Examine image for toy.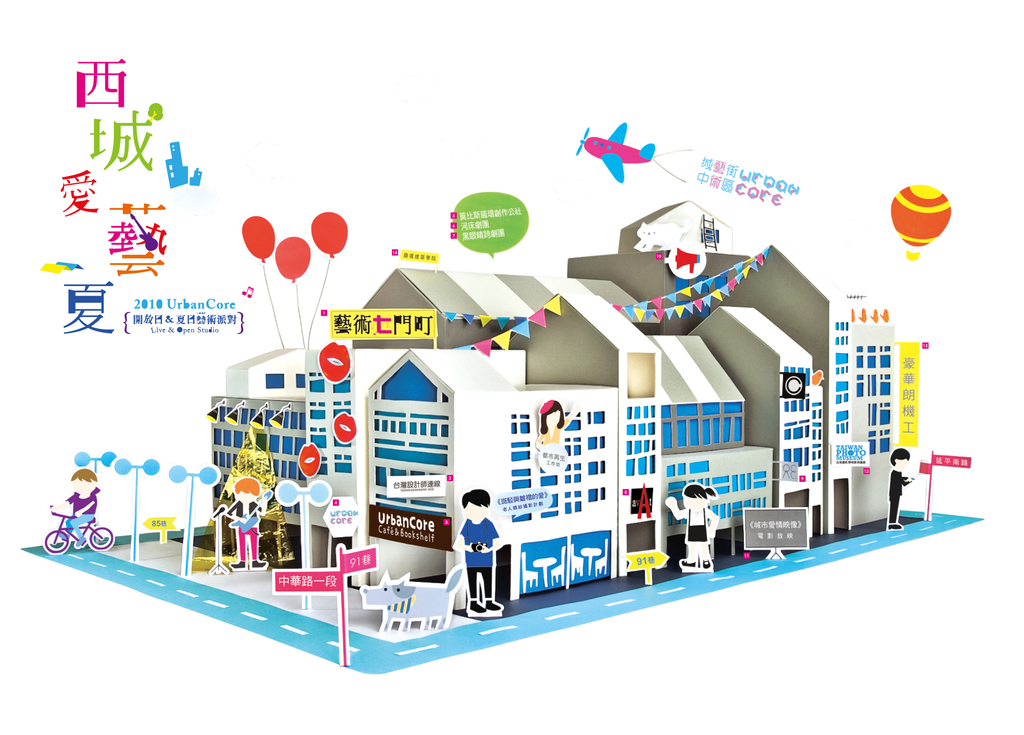
Examination result: (889,442,915,525).
